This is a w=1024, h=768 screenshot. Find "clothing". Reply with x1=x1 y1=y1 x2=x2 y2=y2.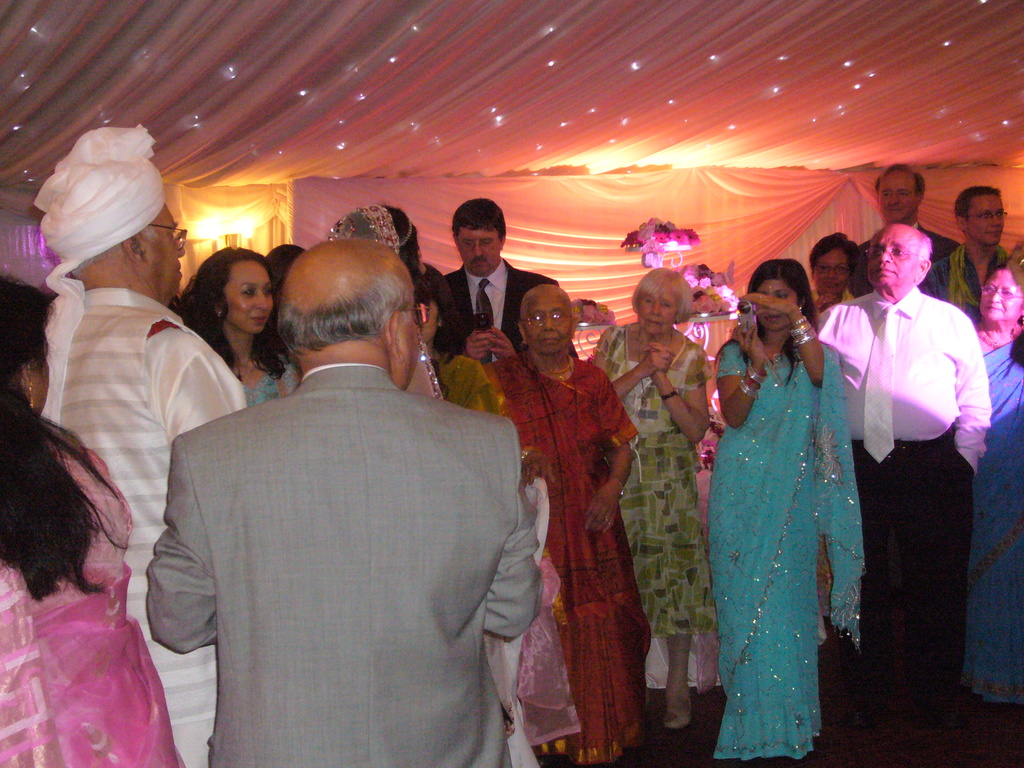
x1=150 y1=364 x2=540 y2=767.
